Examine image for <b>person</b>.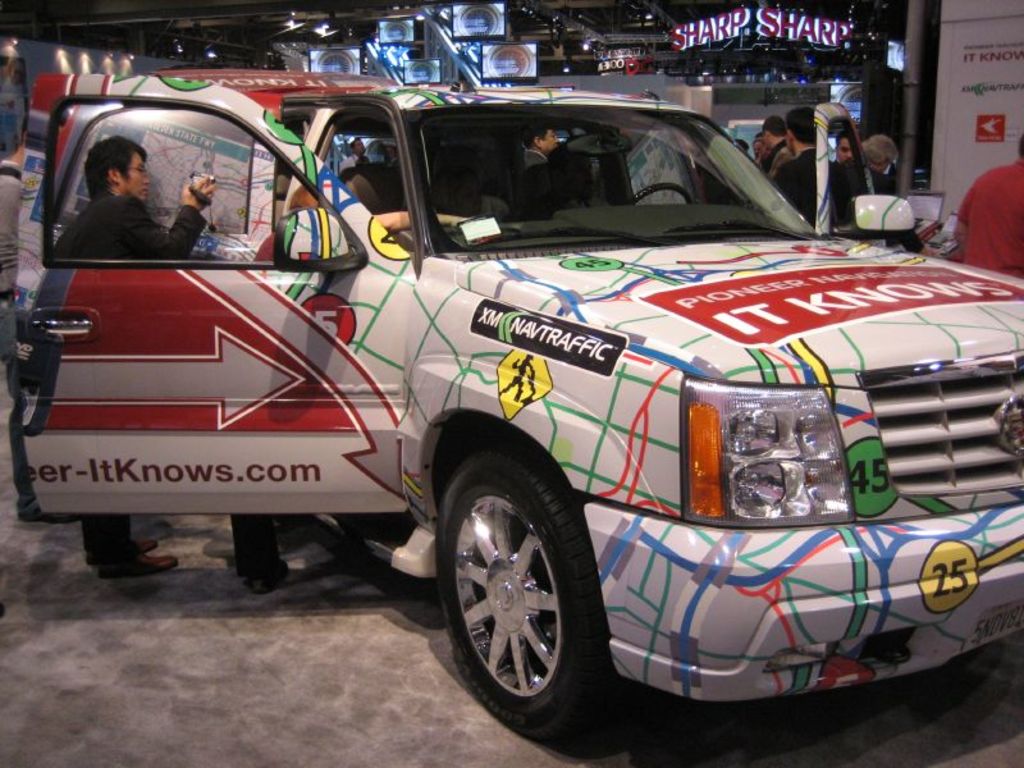
Examination result: box=[0, 118, 35, 317].
